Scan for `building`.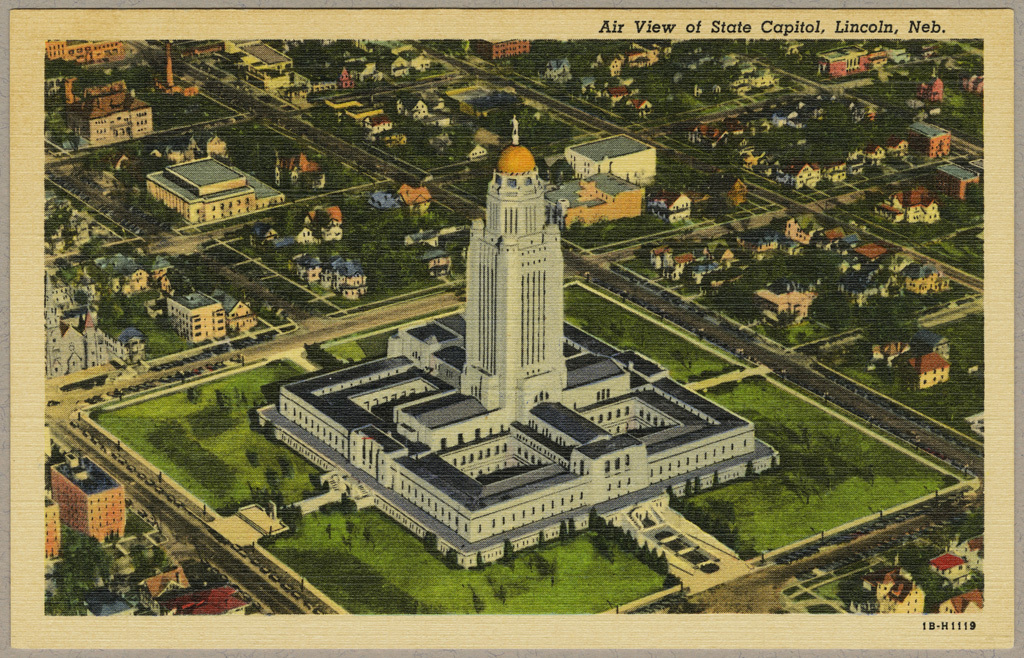
Scan result: pyautogui.locateOnScreen(816, 43, 866, 76).
